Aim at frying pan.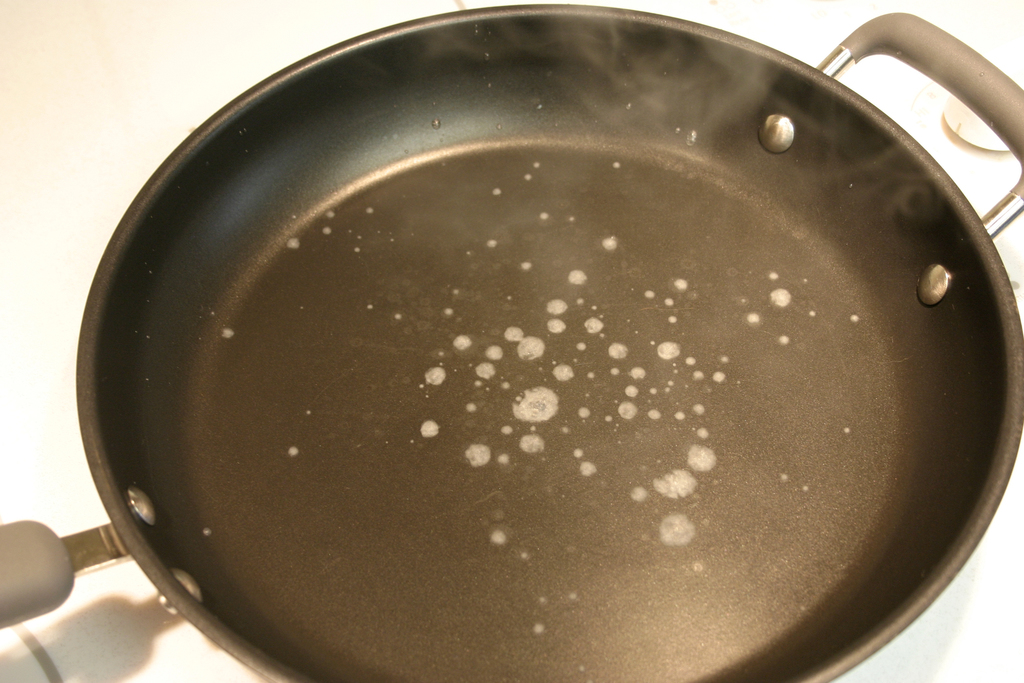
Aimed at box(0, 0, 1023, 682).
